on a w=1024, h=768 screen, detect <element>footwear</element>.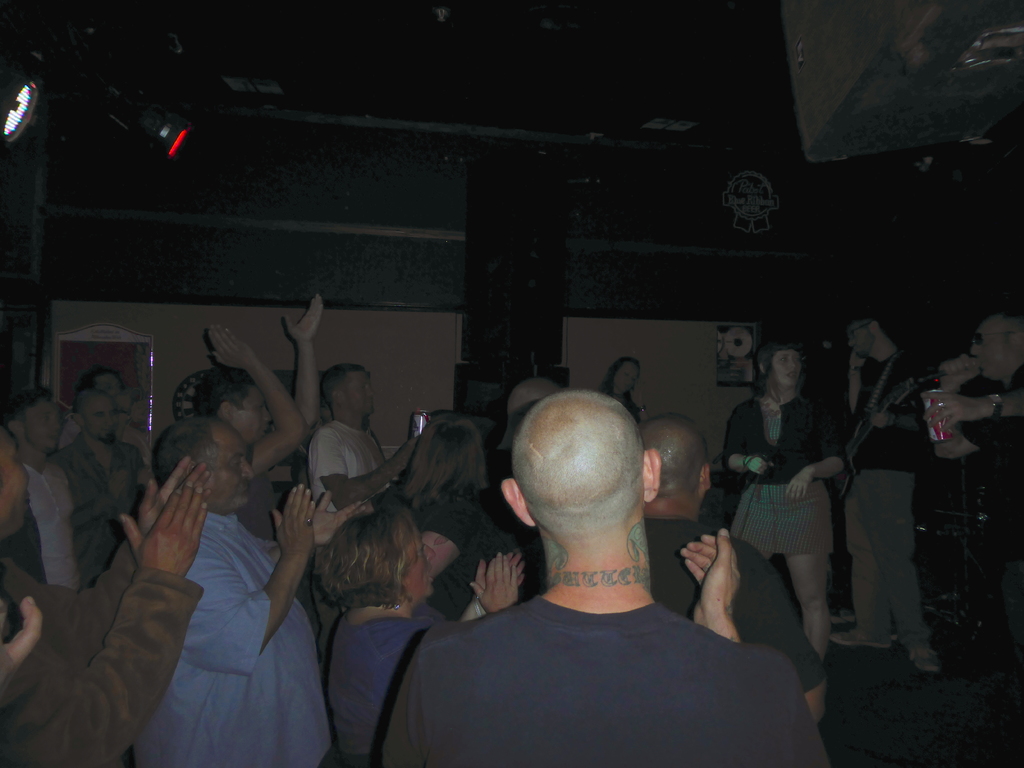
908 646 943 673.
